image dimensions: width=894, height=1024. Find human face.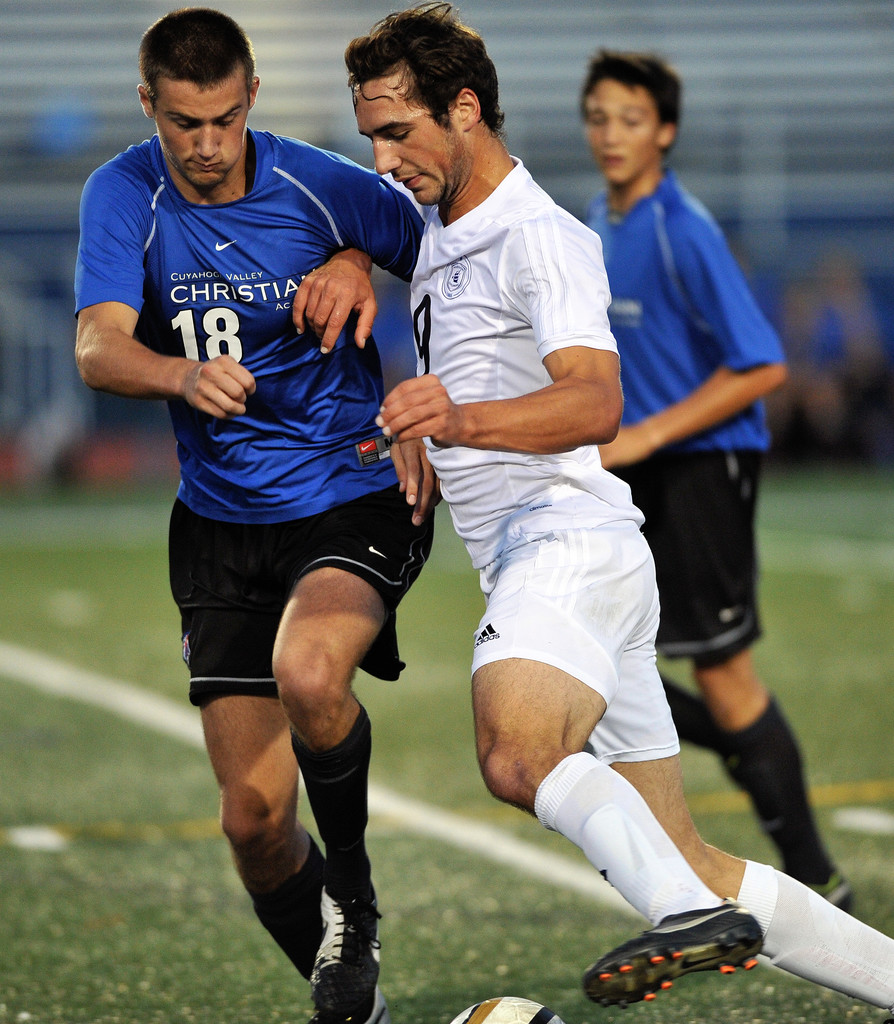
Rect(357, 73, 464, 205).
